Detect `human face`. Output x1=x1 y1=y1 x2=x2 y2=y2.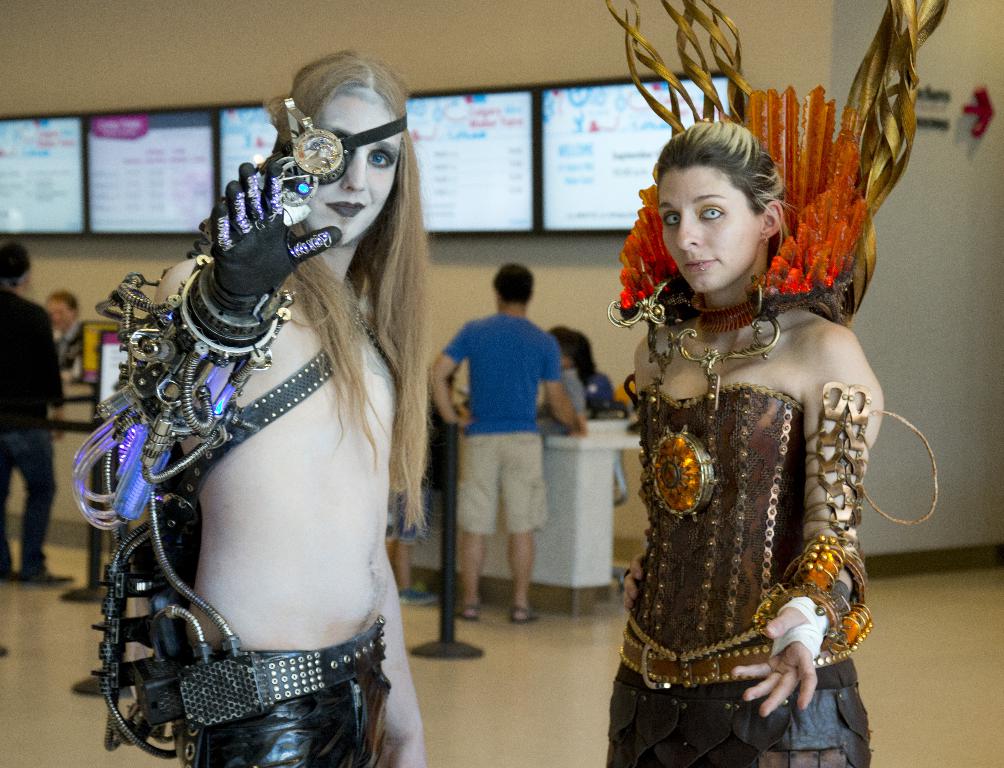
x1=45 y1=301 x2=71 y2=330.
